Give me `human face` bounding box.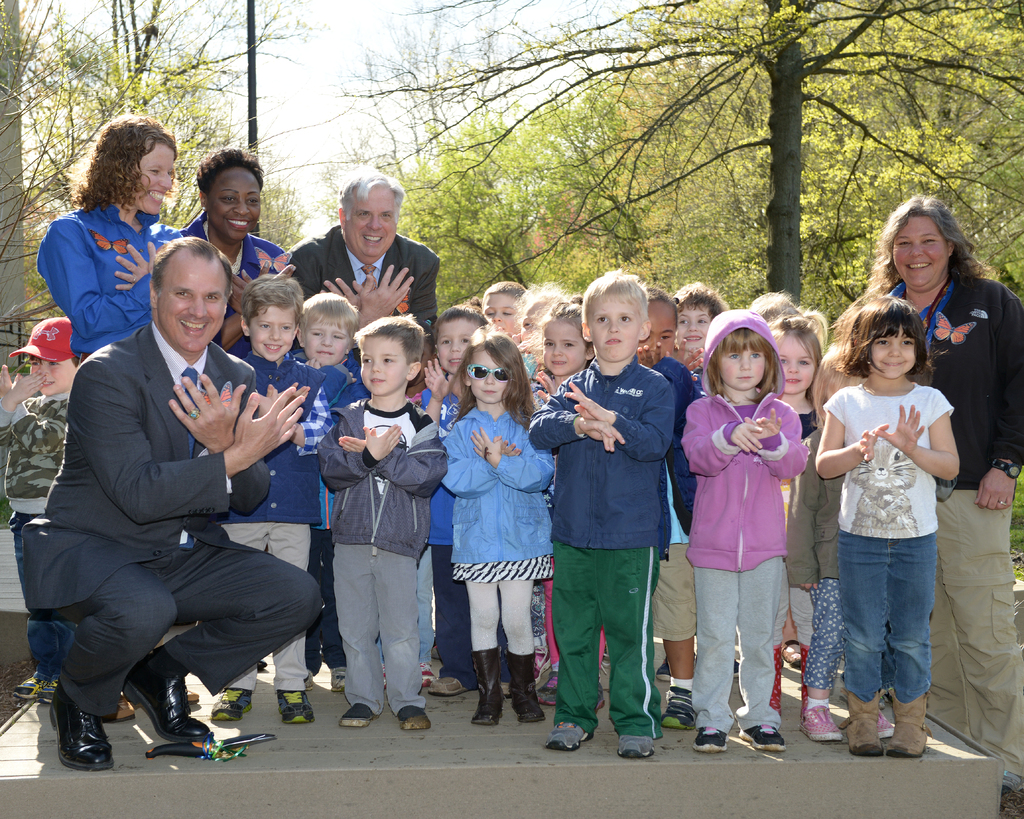
<region>648, 305, 680, 358</region>.
